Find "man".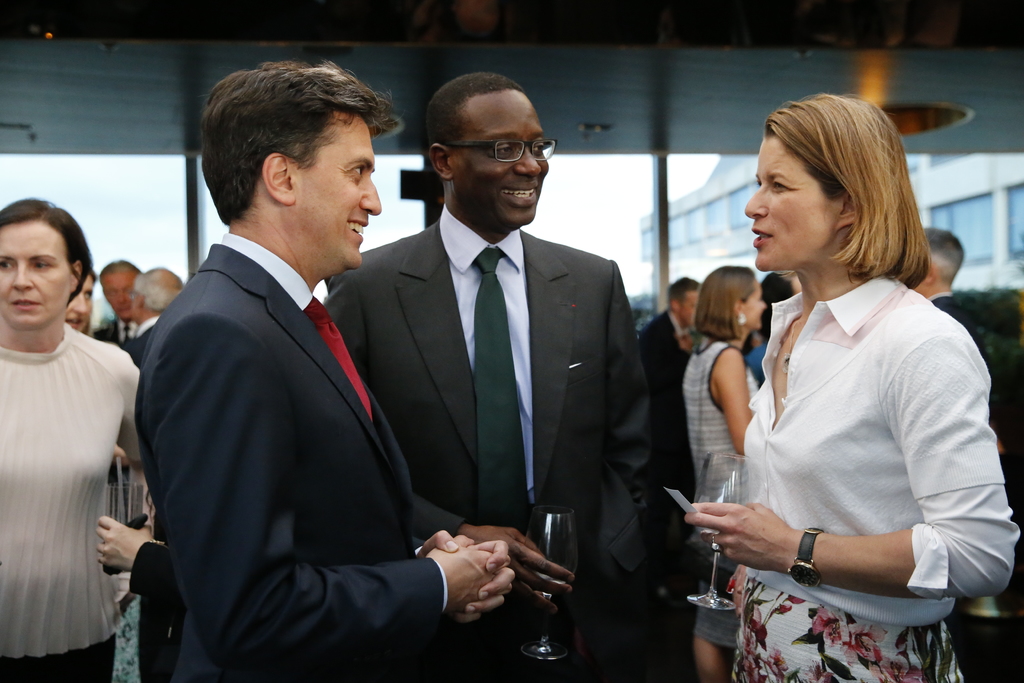
x1=96 y1=258 x2=146 y2=358.
